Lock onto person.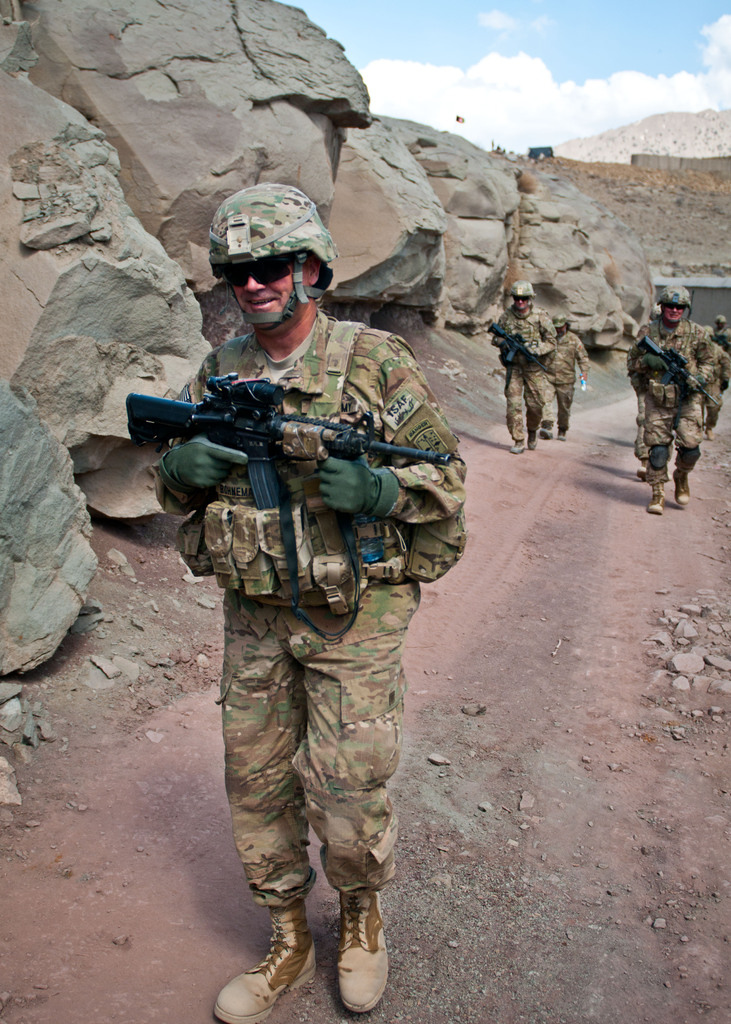
Locked: Rect(631, 284, 730, 509).
